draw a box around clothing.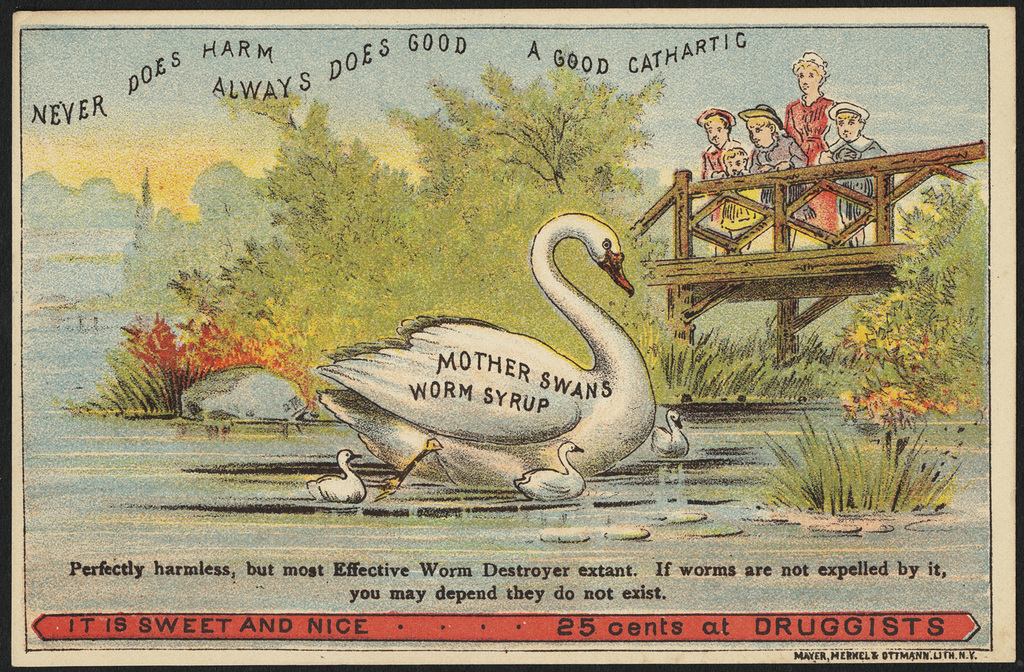
box=[779, 97, 845, 229].
